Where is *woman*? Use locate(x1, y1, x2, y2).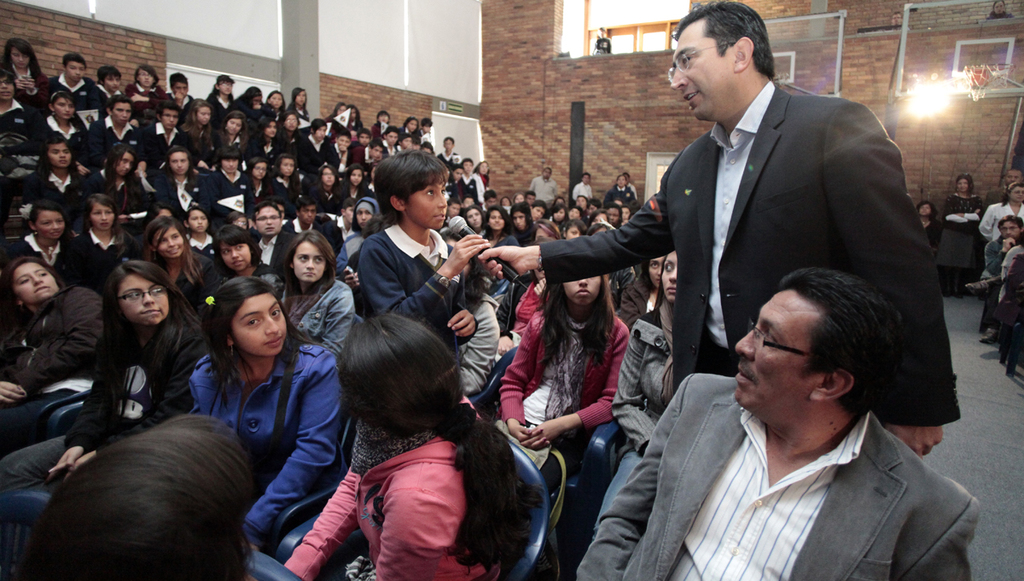
locate(472, 204, 513, 252).
